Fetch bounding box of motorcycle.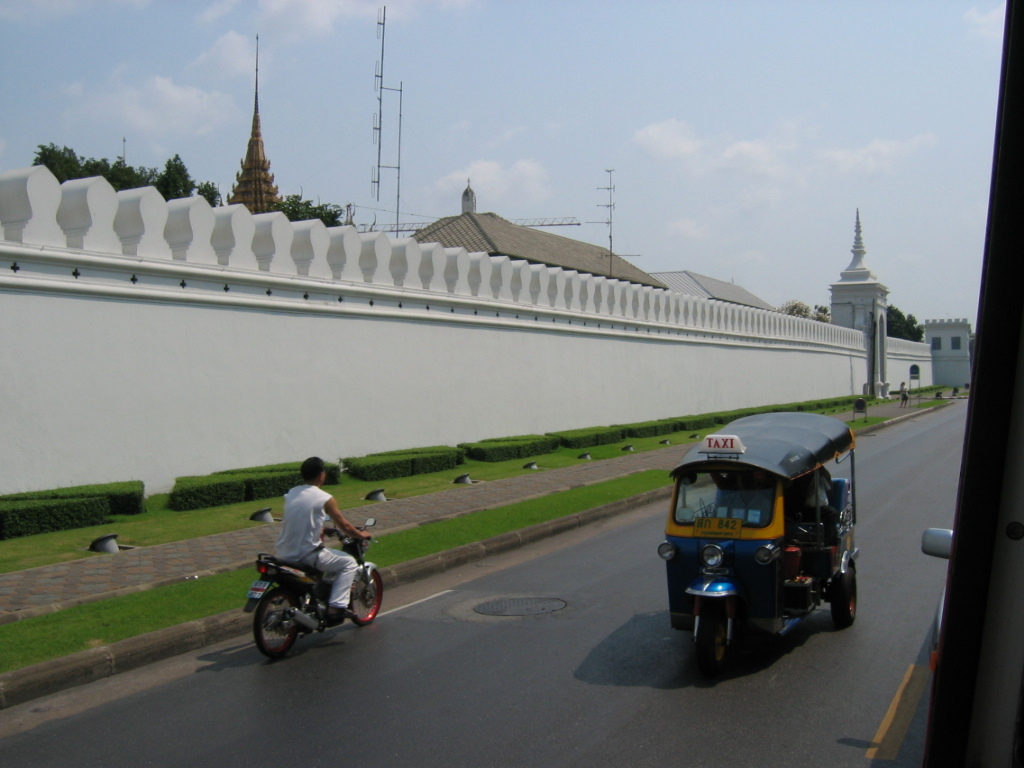
Bbox: locate(239, 534, 378, 659).
